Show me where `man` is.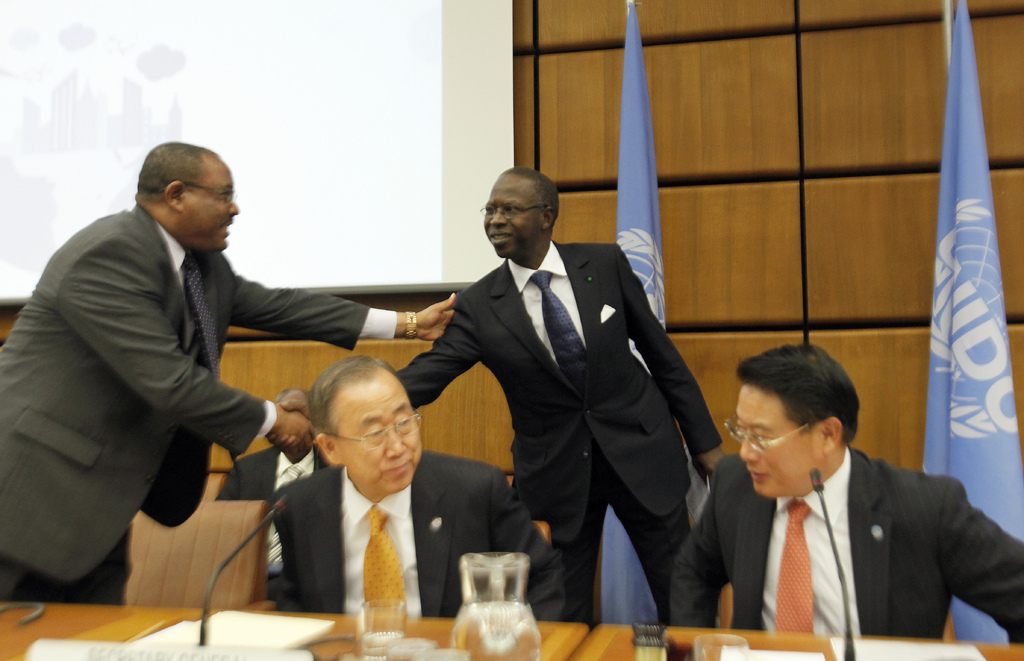
`man` is at box=[273, 356, 569, 619].
